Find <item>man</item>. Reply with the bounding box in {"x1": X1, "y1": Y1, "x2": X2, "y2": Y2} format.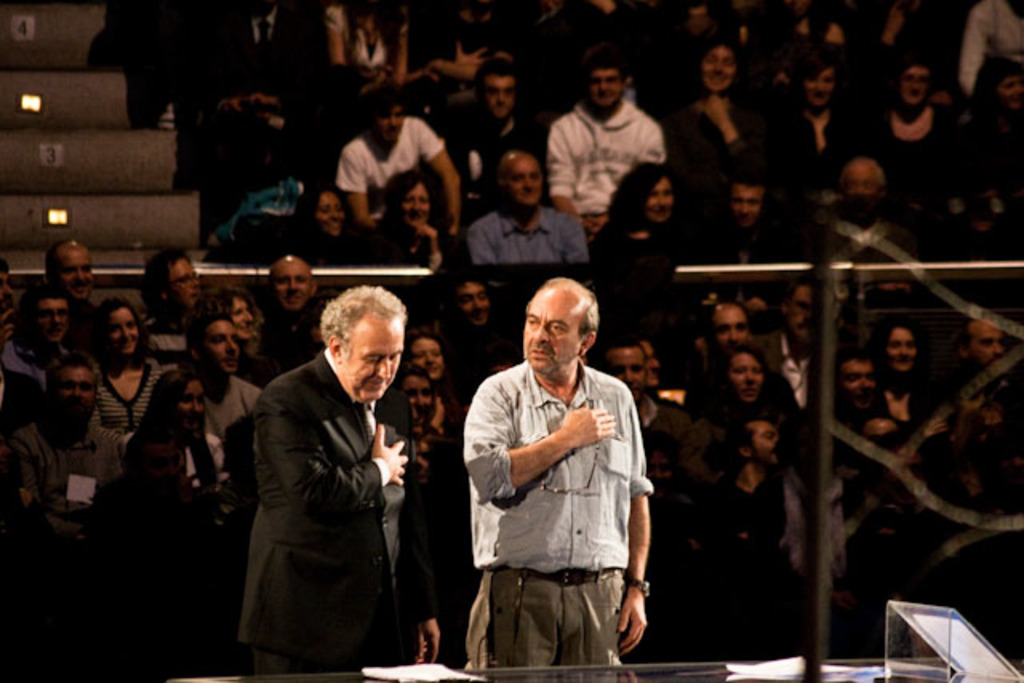
{"x1": 139, "y1": 250, "x2": 203, "y2": 366}.
